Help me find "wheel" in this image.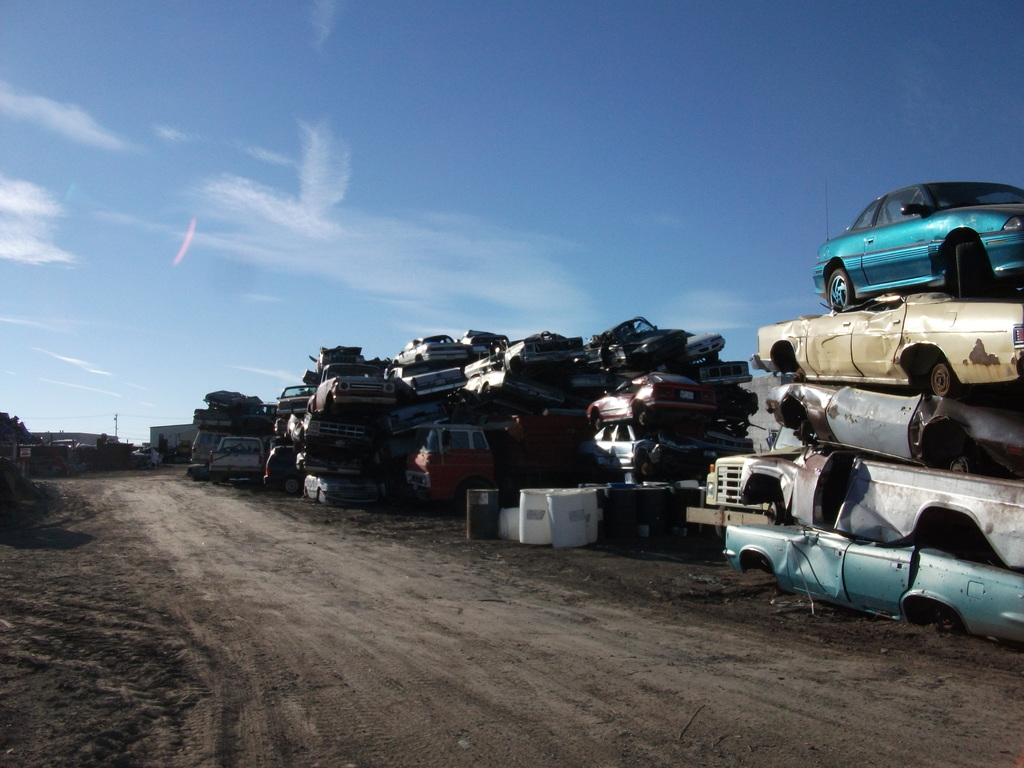
Found it: bbox=(460, 481, 488, 514).
